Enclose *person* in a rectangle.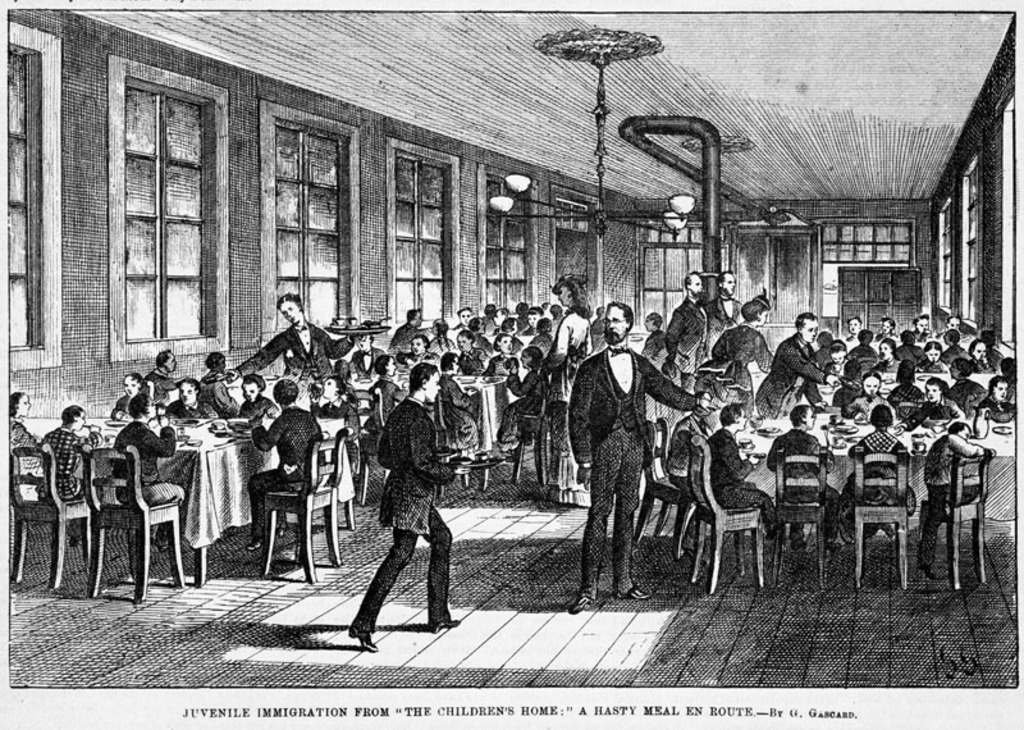
Rect(37, 405, 102, 499).
